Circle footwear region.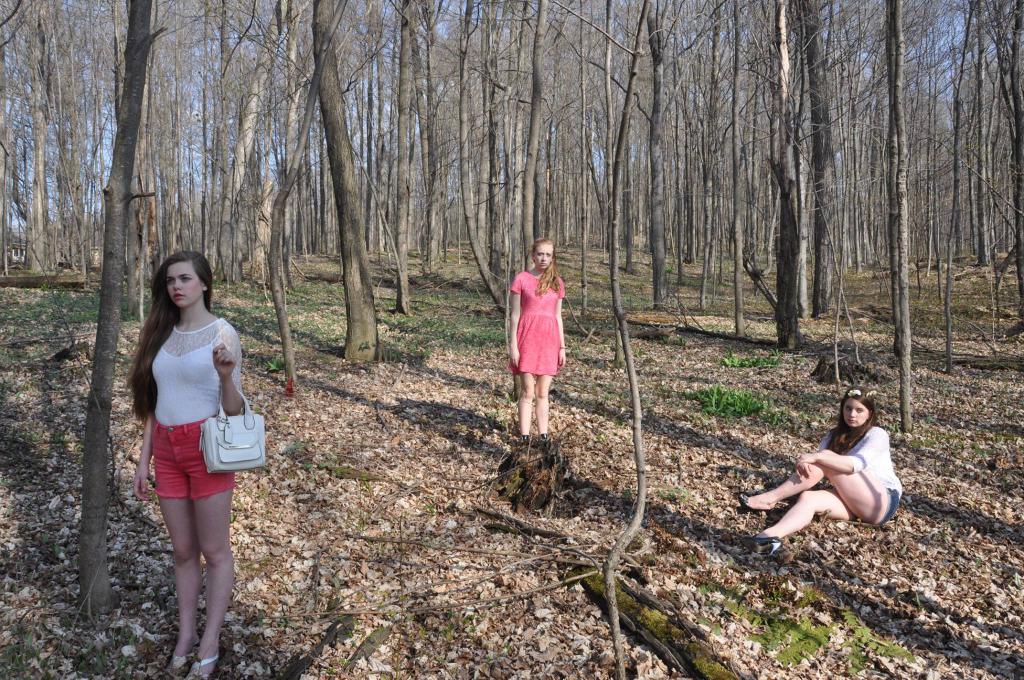
Region: x1=541, y1=430, x2=548, y2=445.
